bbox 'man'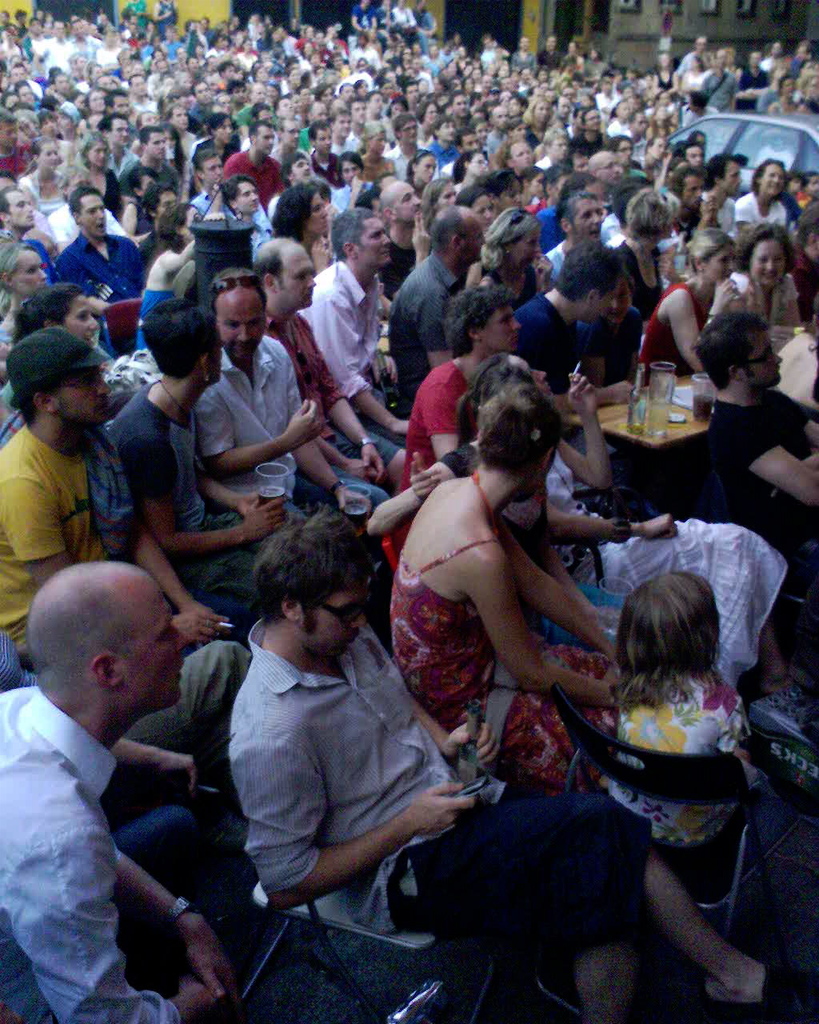
Rect(34, 20, 74, 77)
